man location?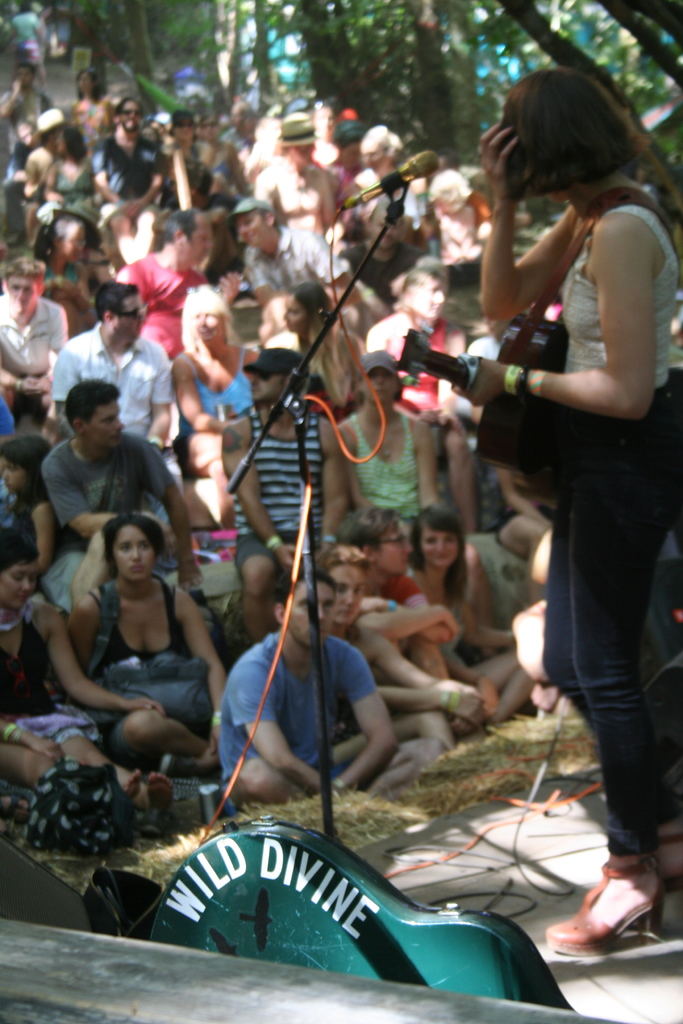
locate(0, 253, 72, 441)
